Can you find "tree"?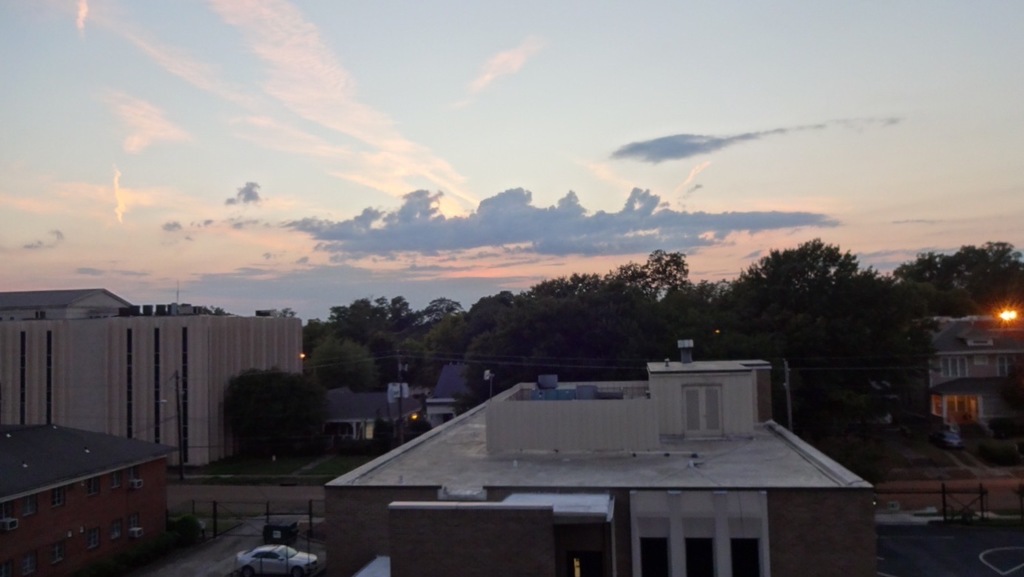
Yes, bounding box: x1=204, y1=303, x2=232, y2=315.
